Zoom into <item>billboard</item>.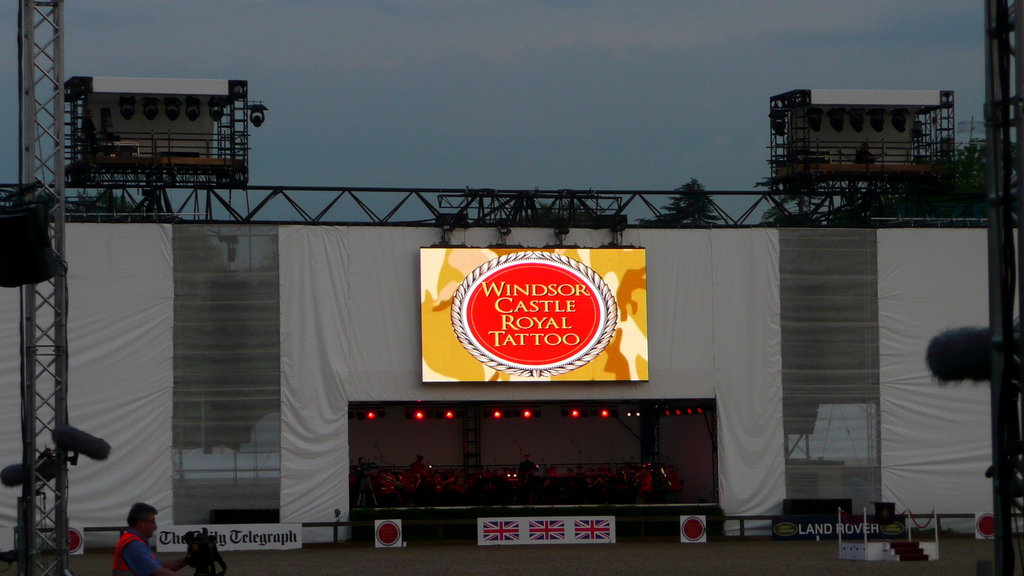
Zoom target: select_region(375, 516, 399, 546).
